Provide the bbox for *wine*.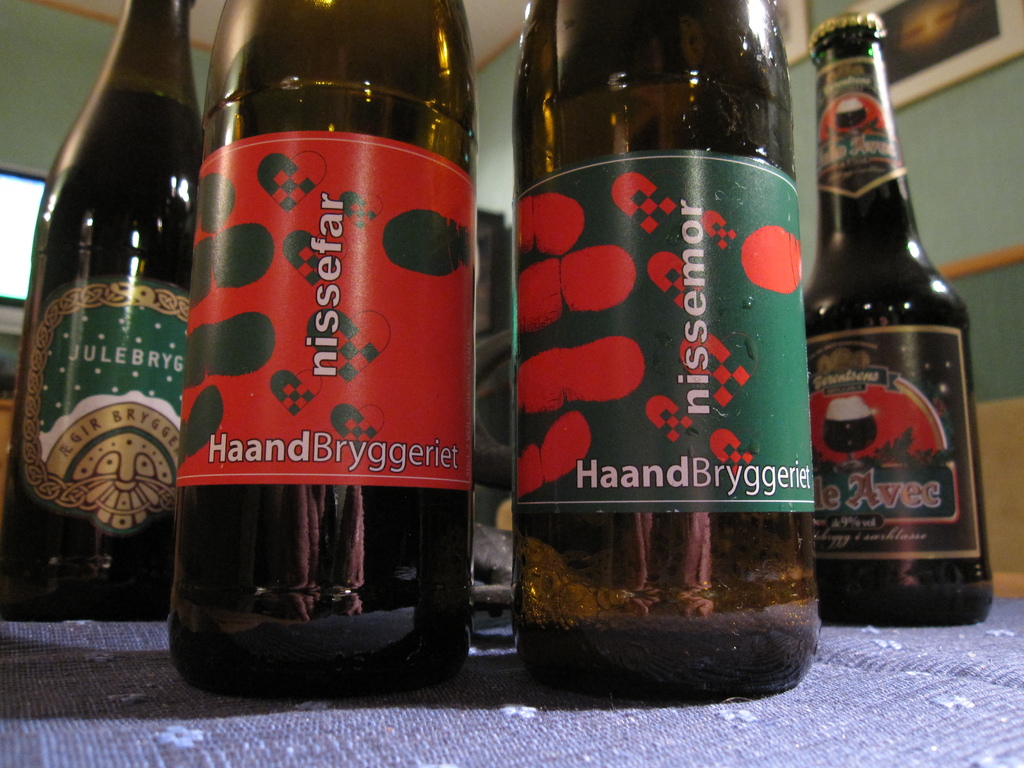
bbox(801, 36, 981, 638).
